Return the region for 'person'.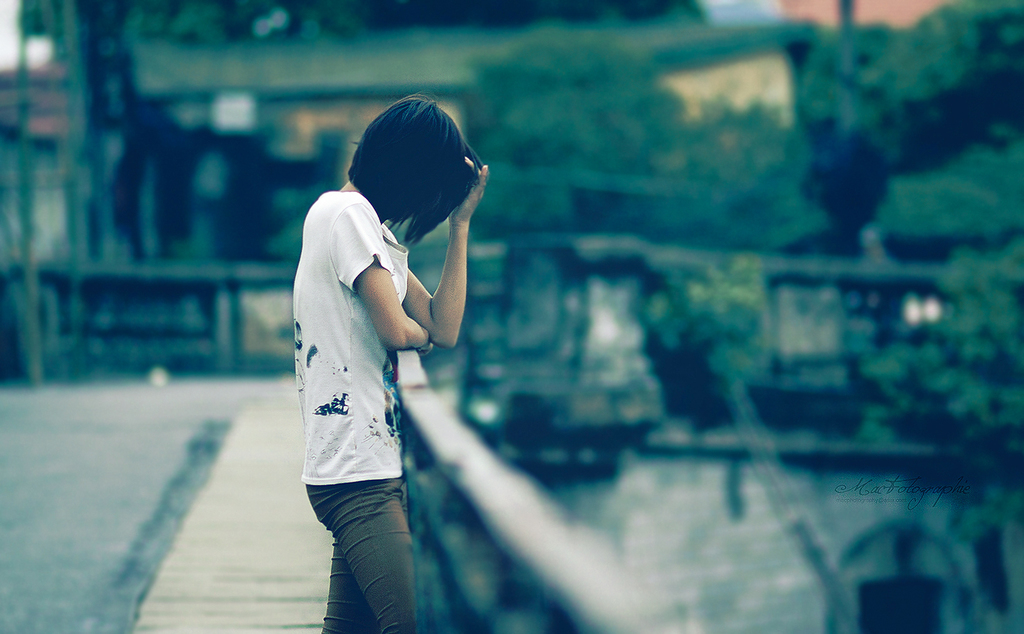
<box>287,65,484,633</box>.
